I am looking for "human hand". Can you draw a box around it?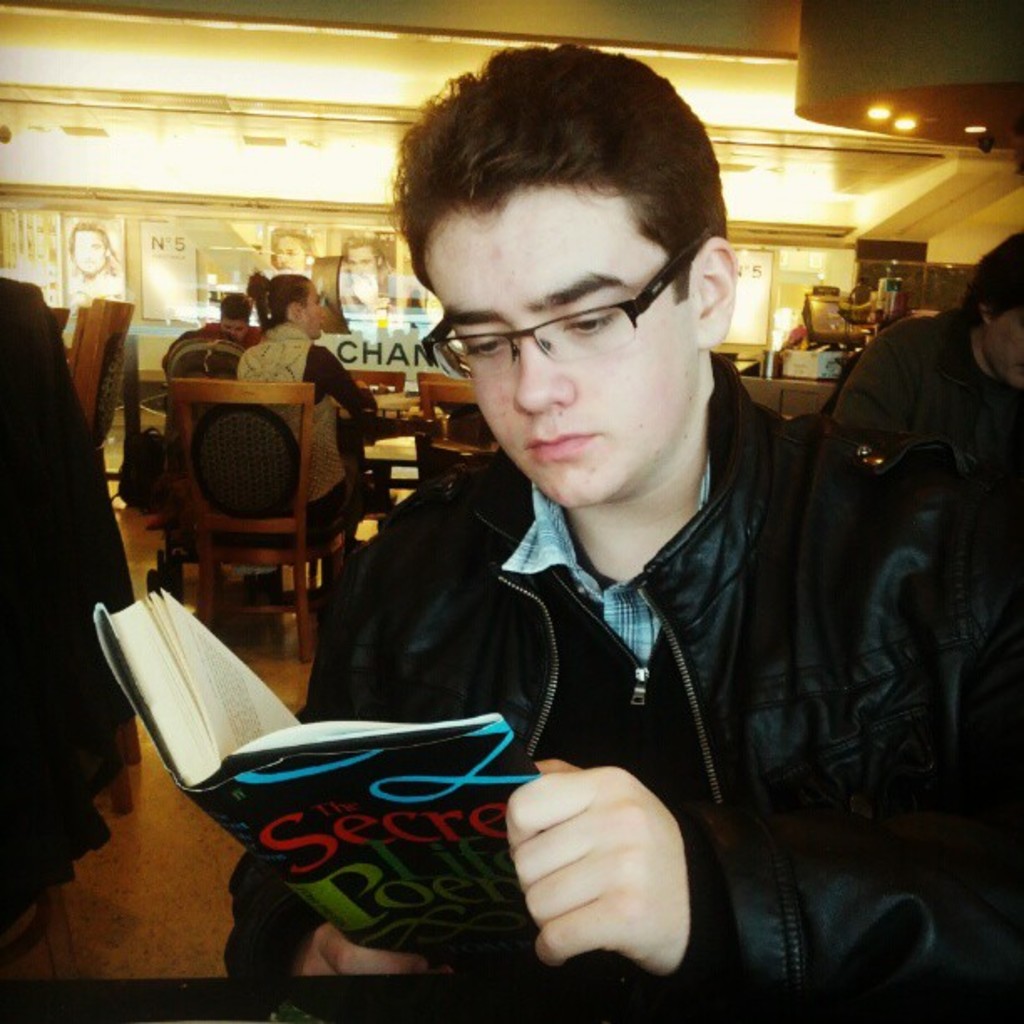
Sure, the bounding box is Rect(281, 915, 445, 980).
